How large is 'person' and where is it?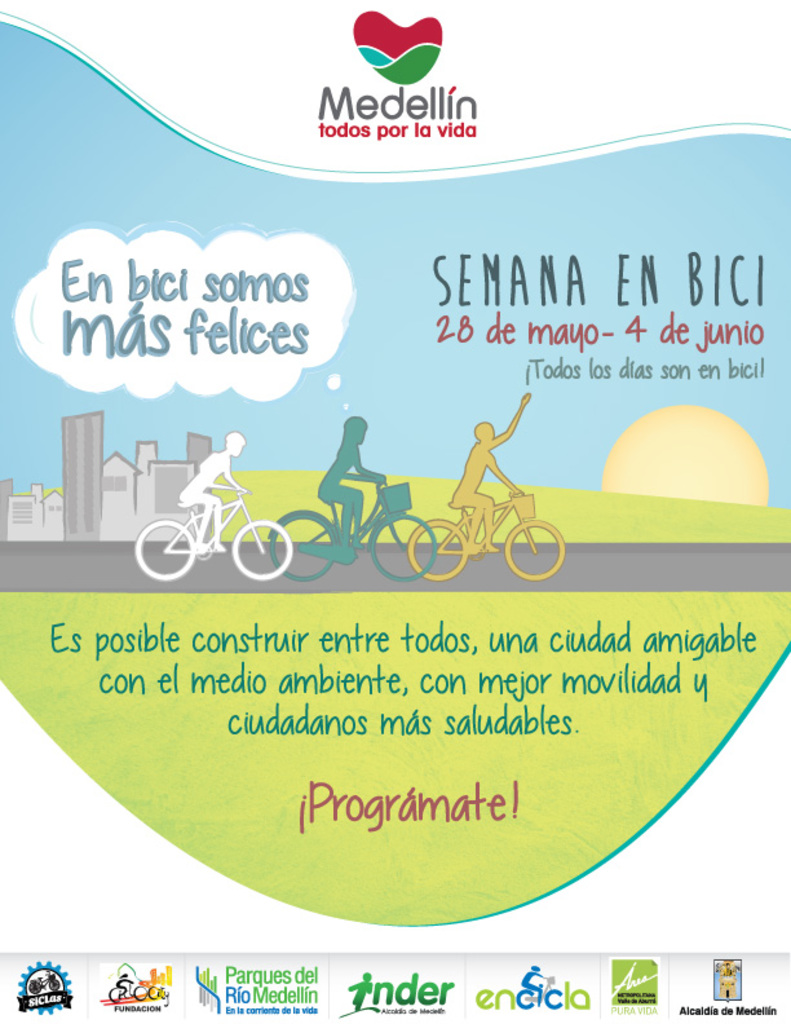
Bounding box: [x1=300, y1=407, x2=389, y2=547].
